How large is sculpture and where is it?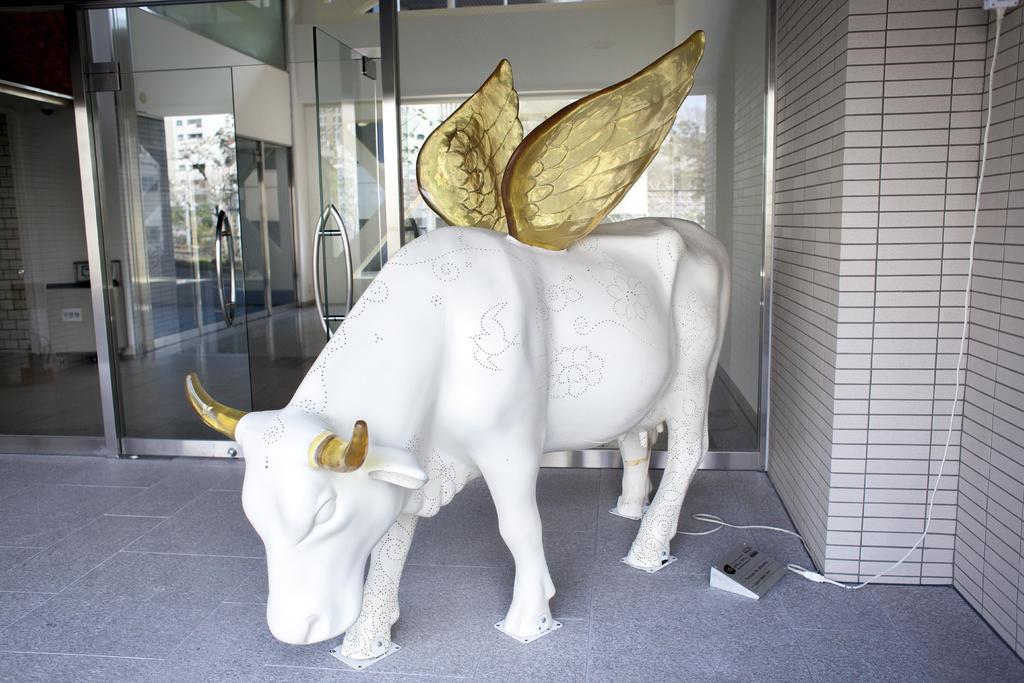
Bounding box: (x1=171, y1=154, x2=750, y2=663).
